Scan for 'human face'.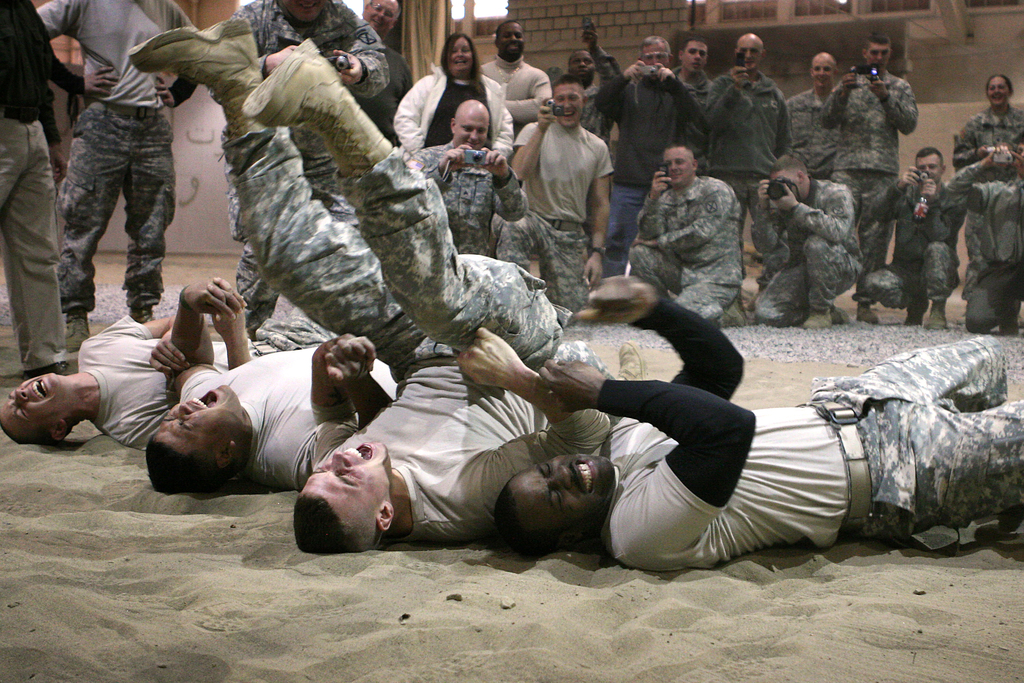
Scan result: crop(507, 456, 617, 538).
